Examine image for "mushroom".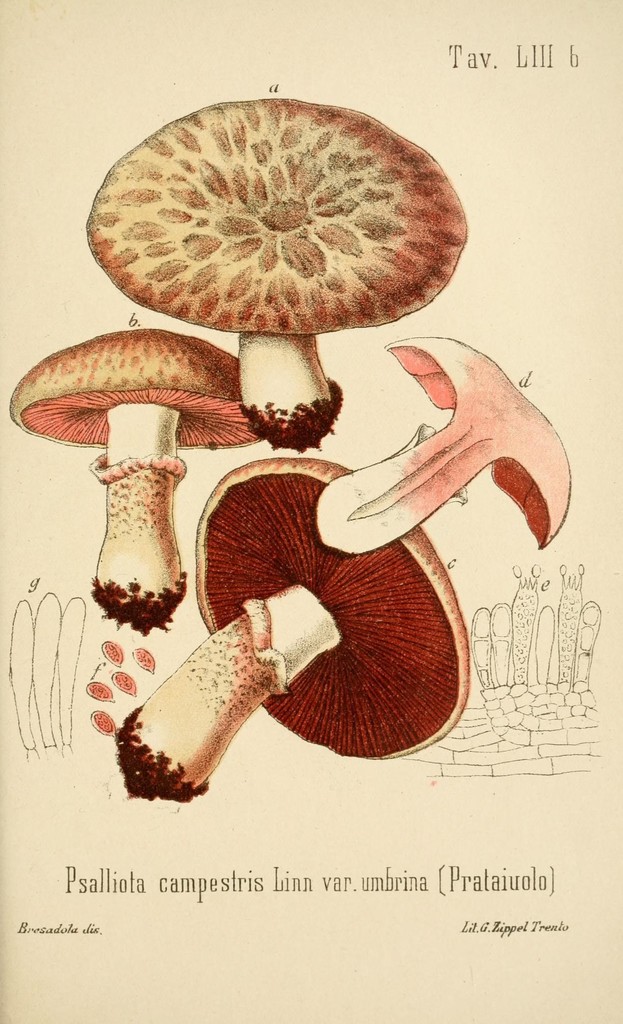
Examination result: crop(83, 92, 459, 429).
